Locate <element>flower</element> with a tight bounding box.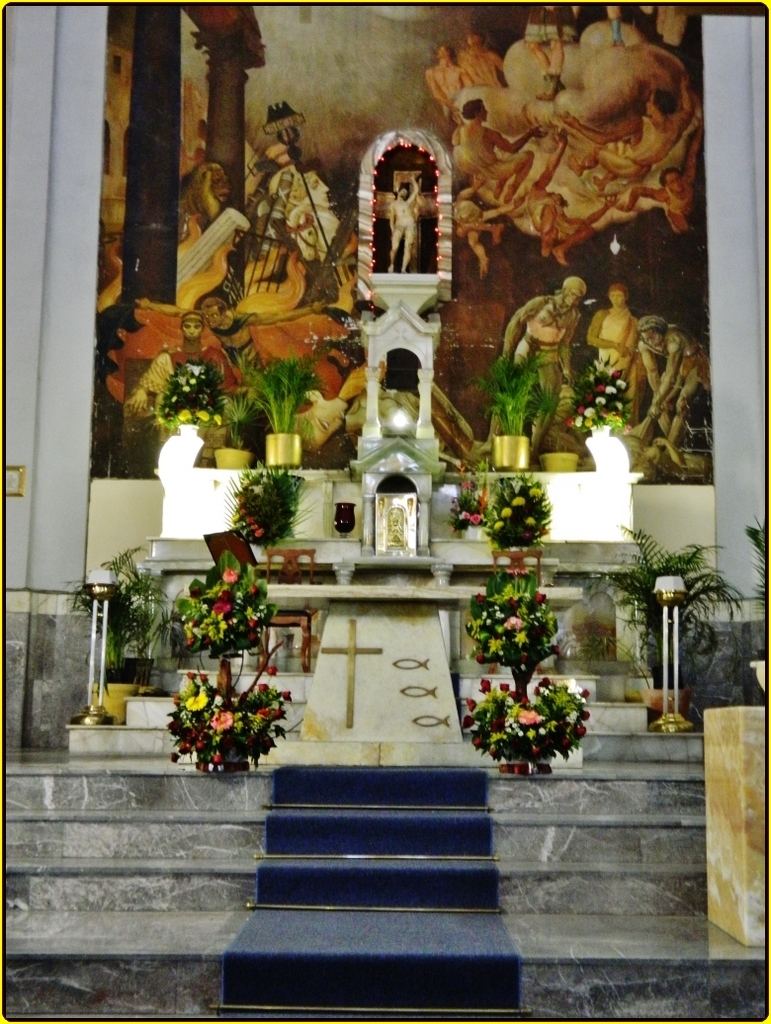
<box>225,735,236,742</box>.
